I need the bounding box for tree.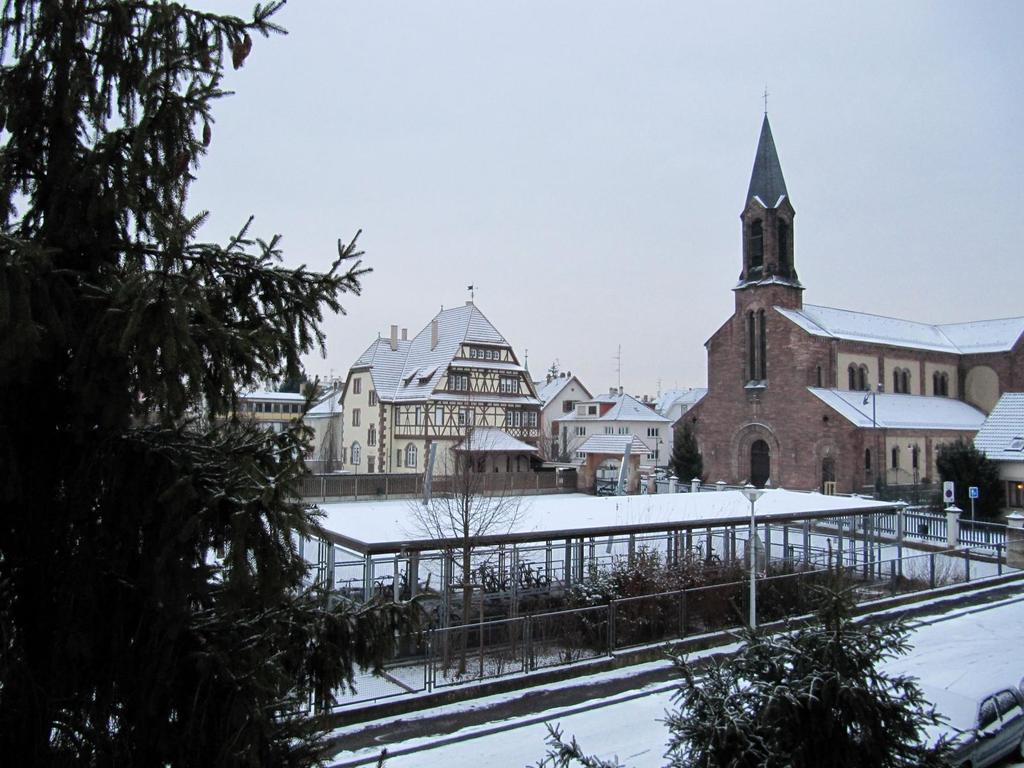
Here it is: bbox=(671, 605, 938, 749).
